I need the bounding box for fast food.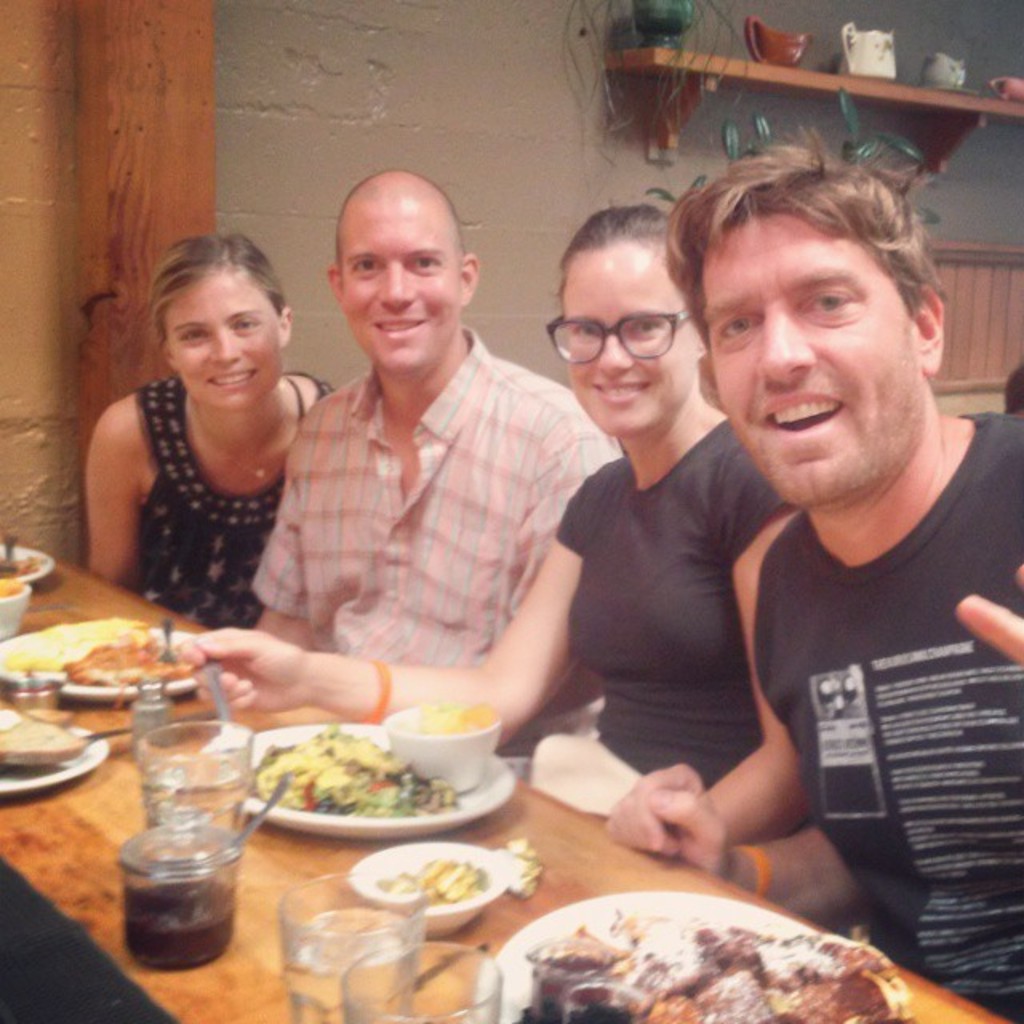
Here it is: 230,744,421,832.
